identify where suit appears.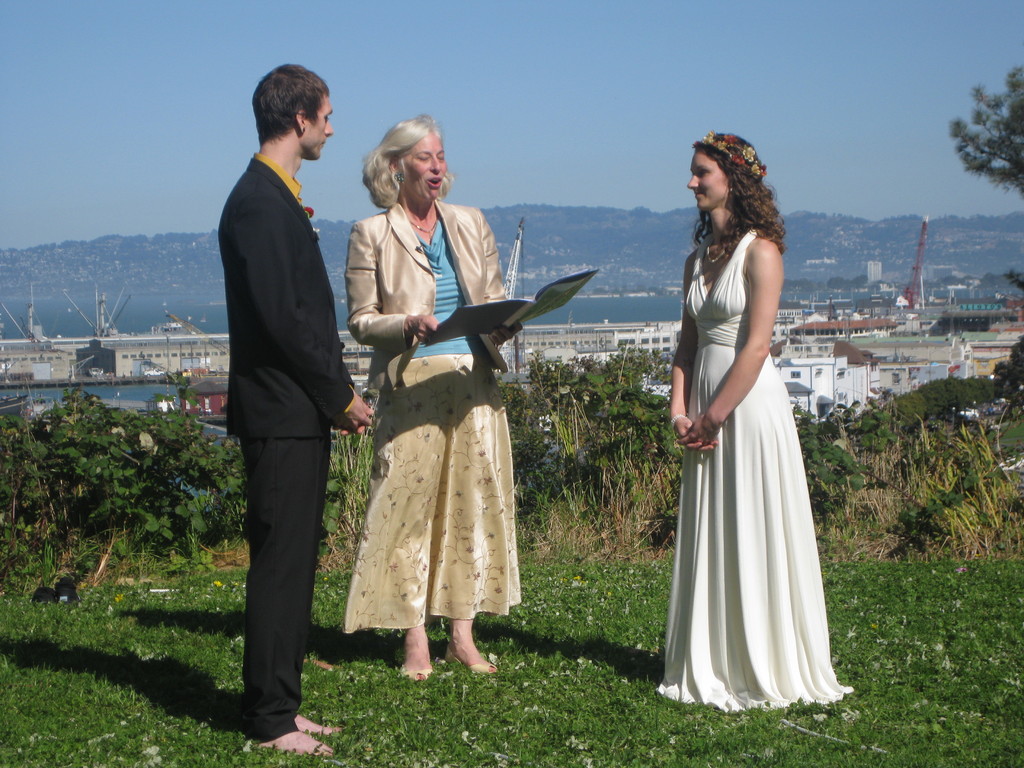
Appears at [187, 174, 369, 730].
